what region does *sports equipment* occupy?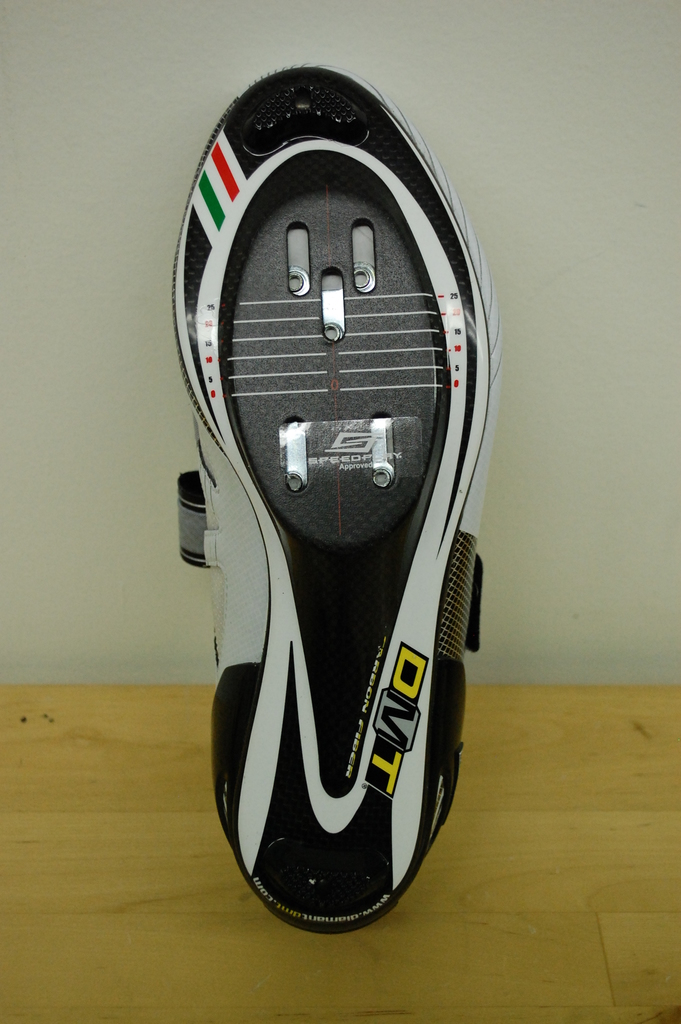
BBox(172, 60, 480, 938).
